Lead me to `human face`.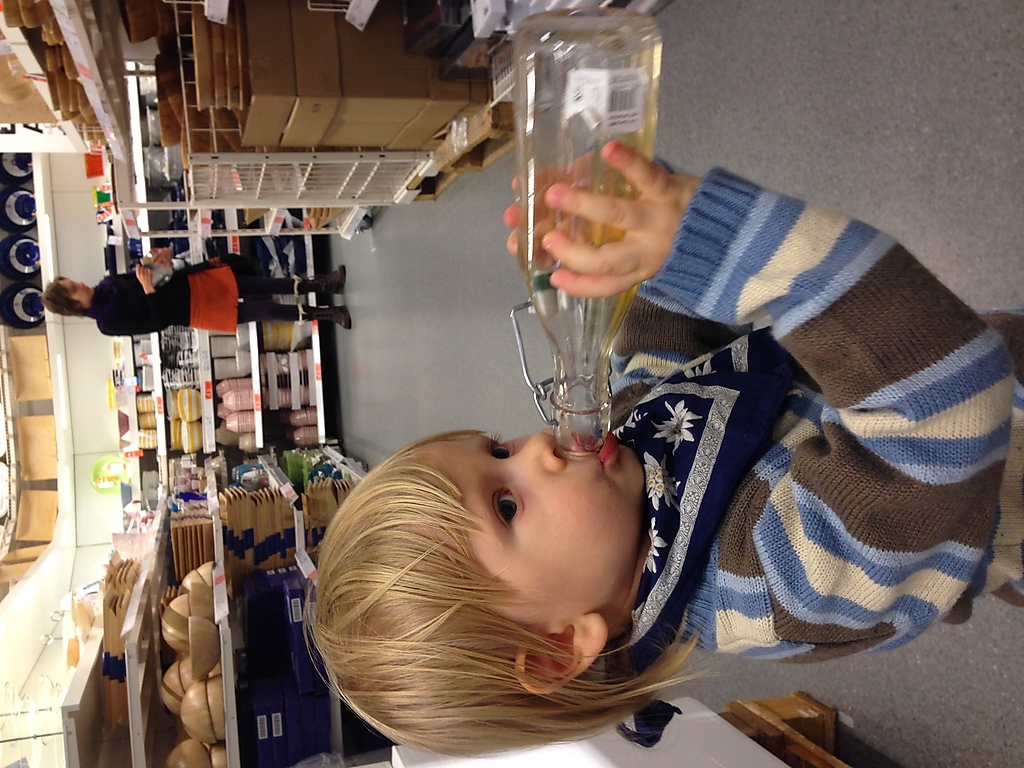
Lead to <box>382,426,673,610</box>.
